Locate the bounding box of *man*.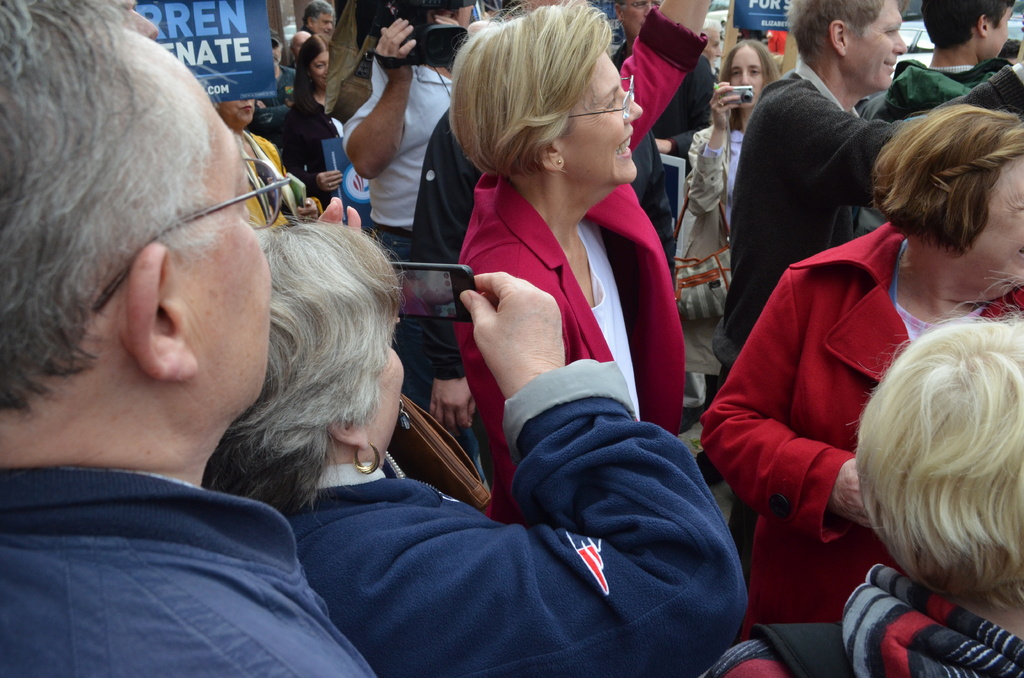
Bounding box: left=0, top=0, right=375, bottom=677.
